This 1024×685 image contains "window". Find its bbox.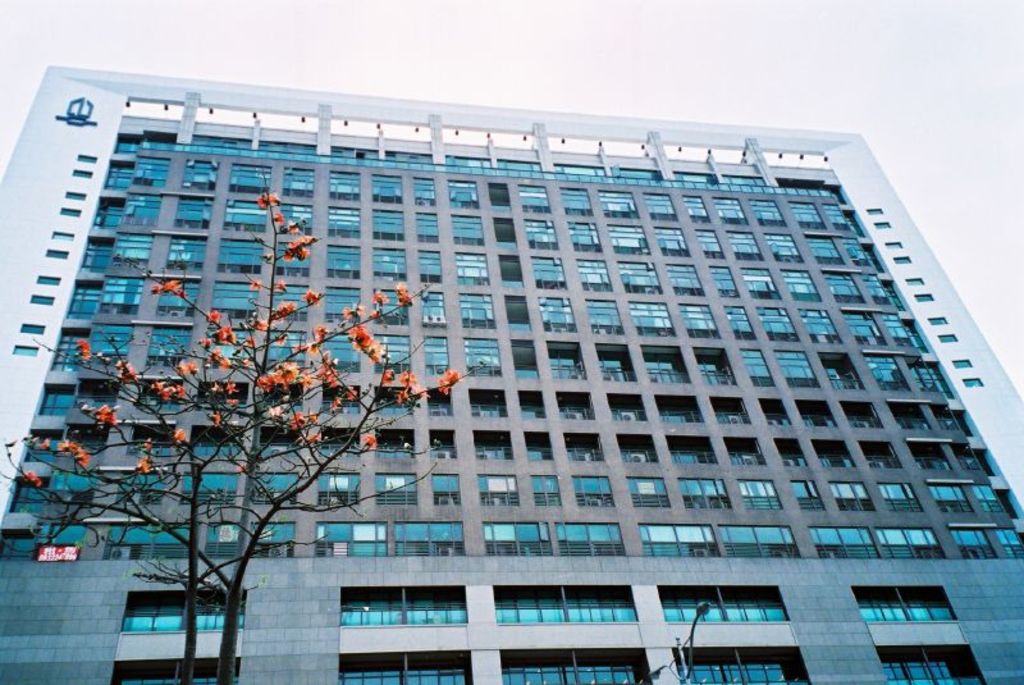
box(426, 292, 444, 325).
